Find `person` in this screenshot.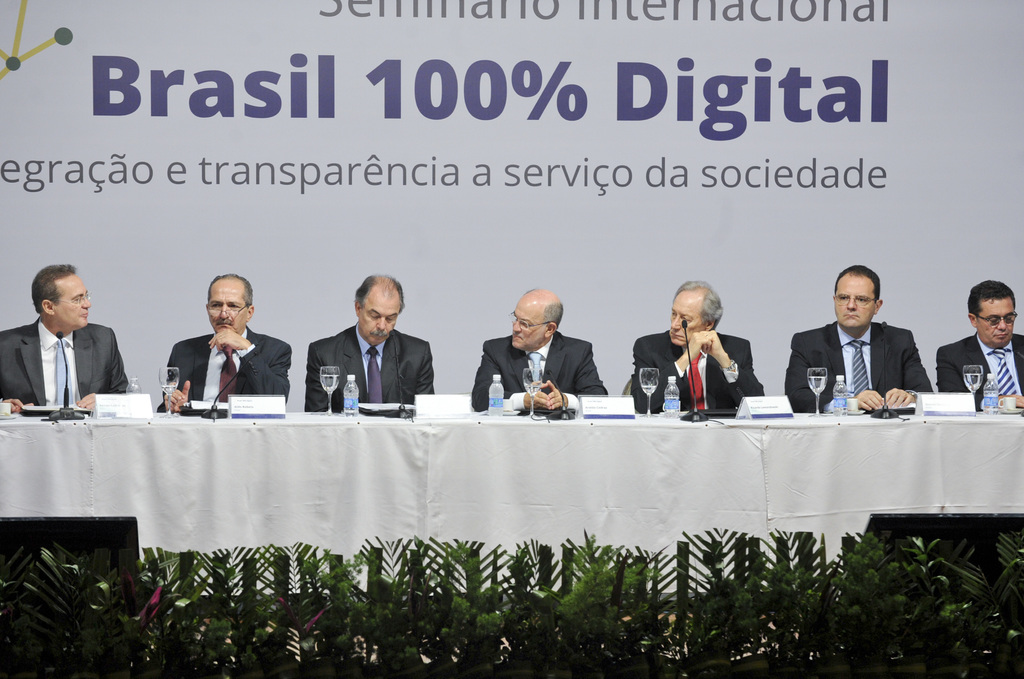
The bounding box for `person` is box=[785, 261, 928, 415].
